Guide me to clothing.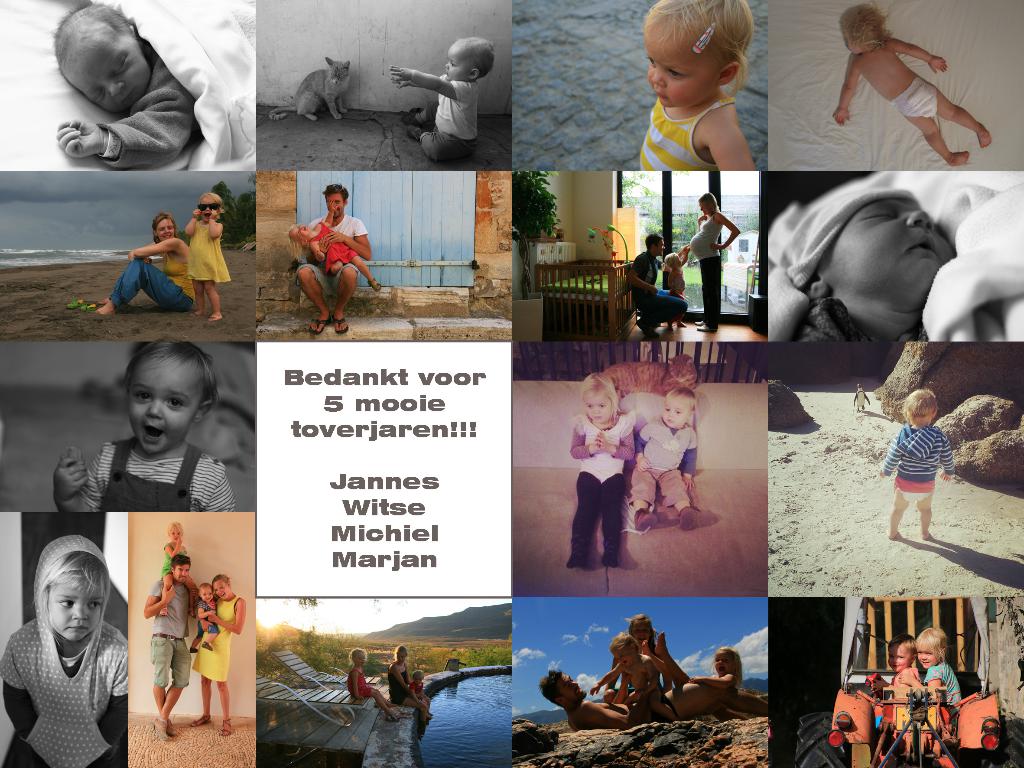
Guidance: locate(307, 218, 358, 270).
